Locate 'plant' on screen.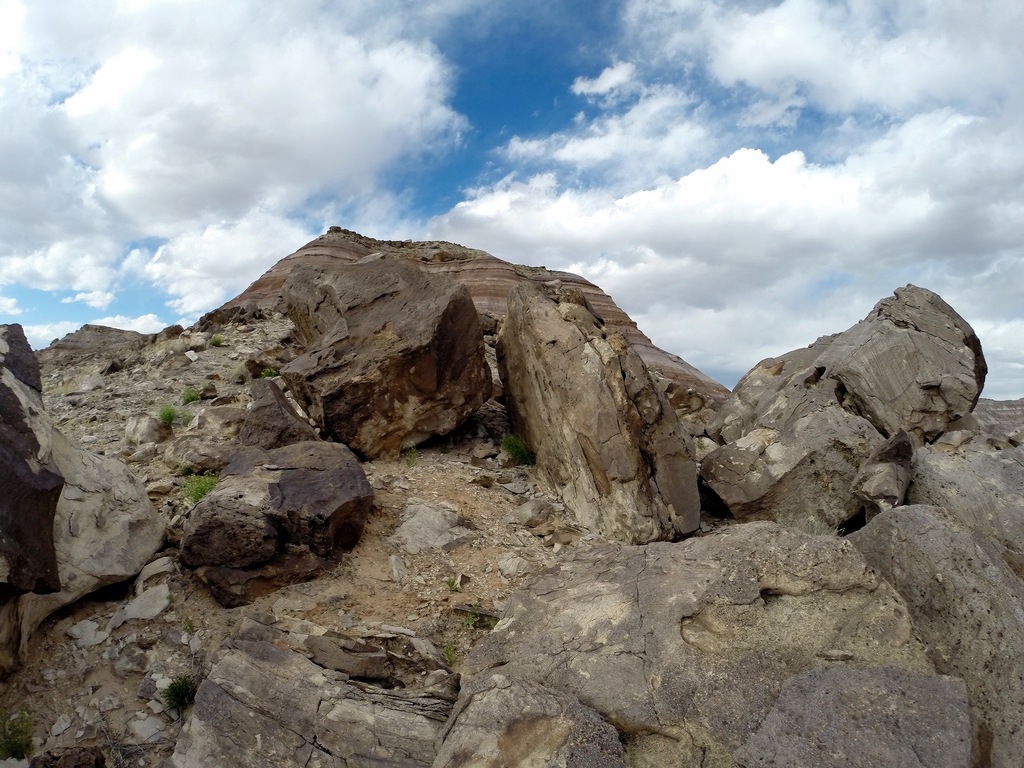
On screen at 460,605,486,630.
